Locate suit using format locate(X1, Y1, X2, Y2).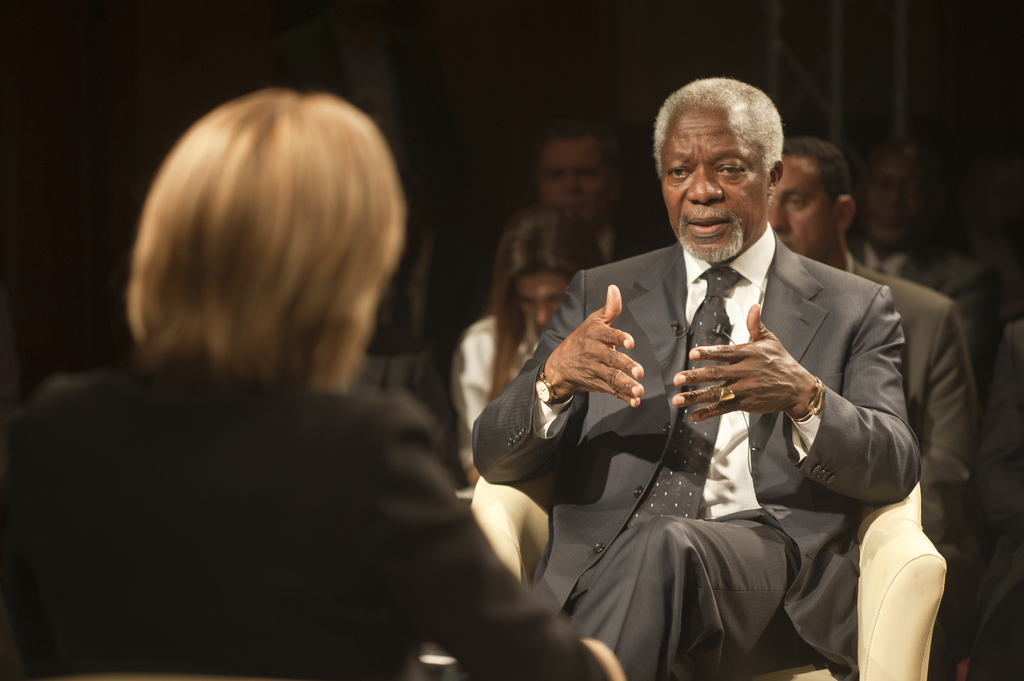
locate(0, 368, 619, 680).
